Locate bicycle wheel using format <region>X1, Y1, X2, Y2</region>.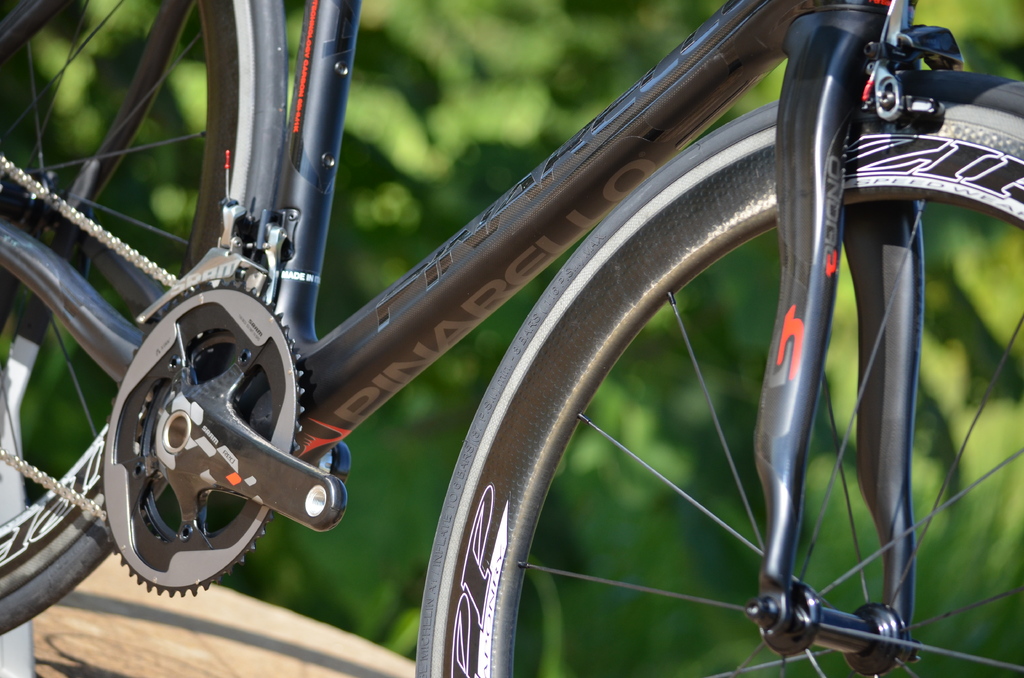
<region>417, 66, 1023, 677</region>.
